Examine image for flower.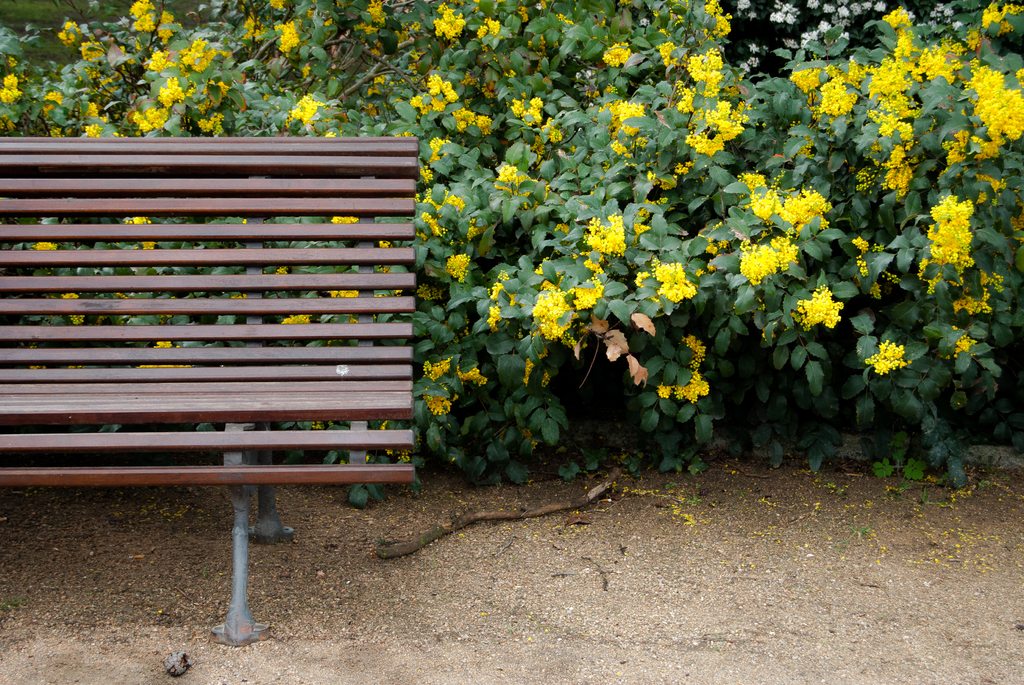
Examination result: <bbox>425, 393, 454, 415</bbox>.
